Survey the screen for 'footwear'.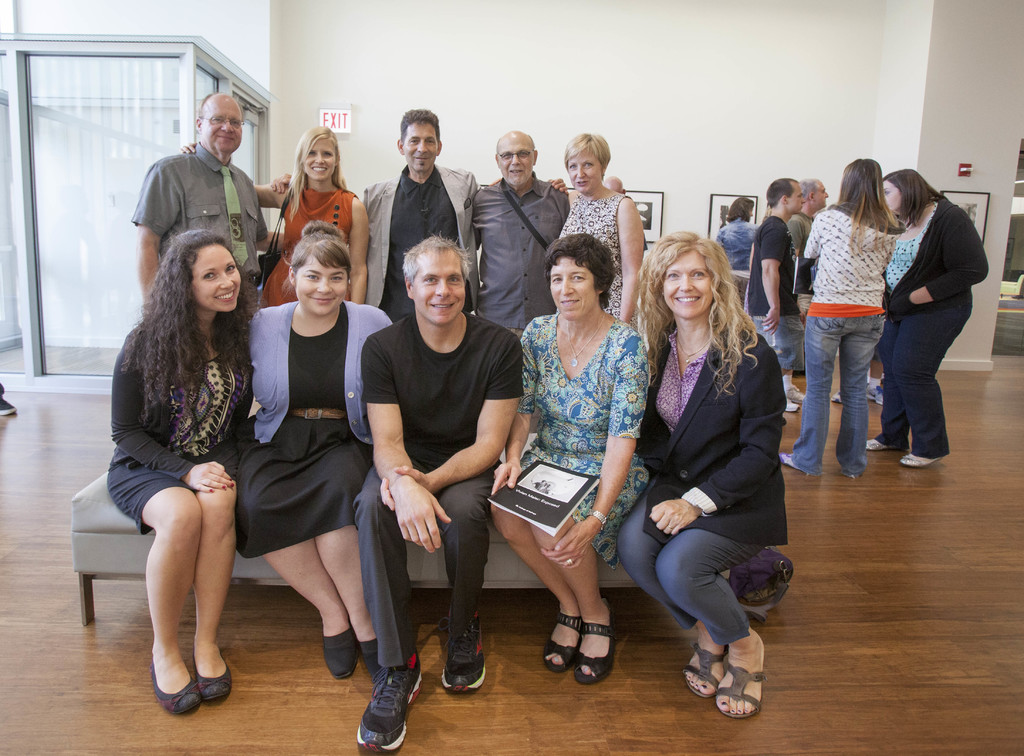
Survey found: BBox(788, 387, 799, 401).
